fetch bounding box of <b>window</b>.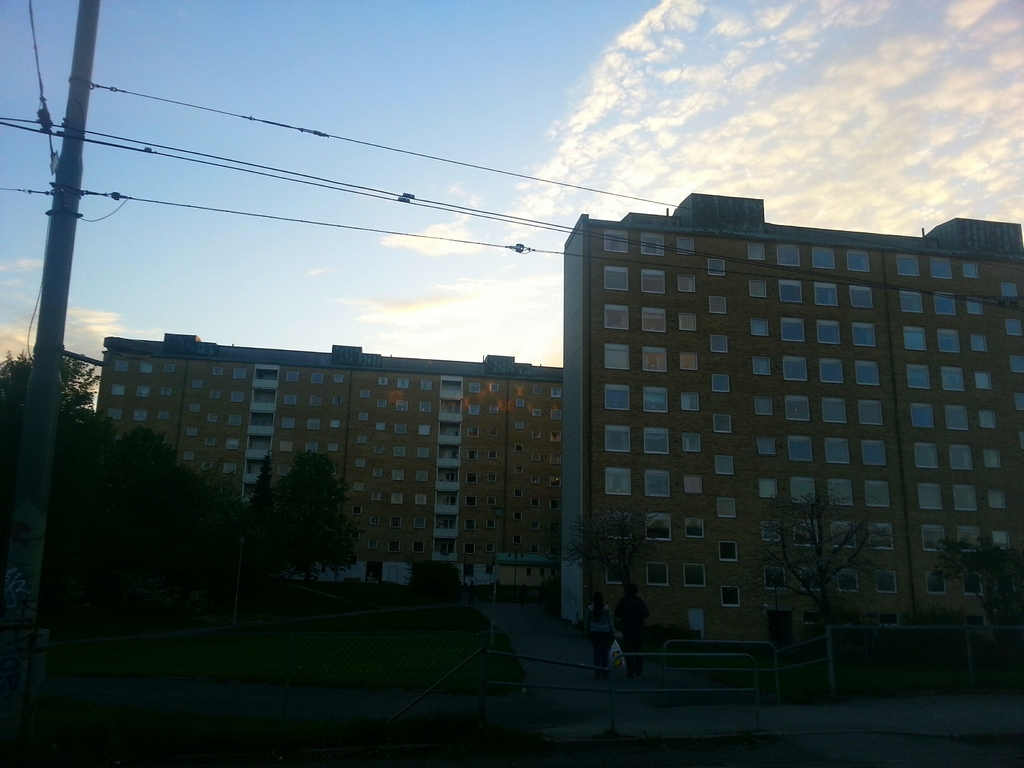
Bbox: bbox=[533, 452, 540, 460].
